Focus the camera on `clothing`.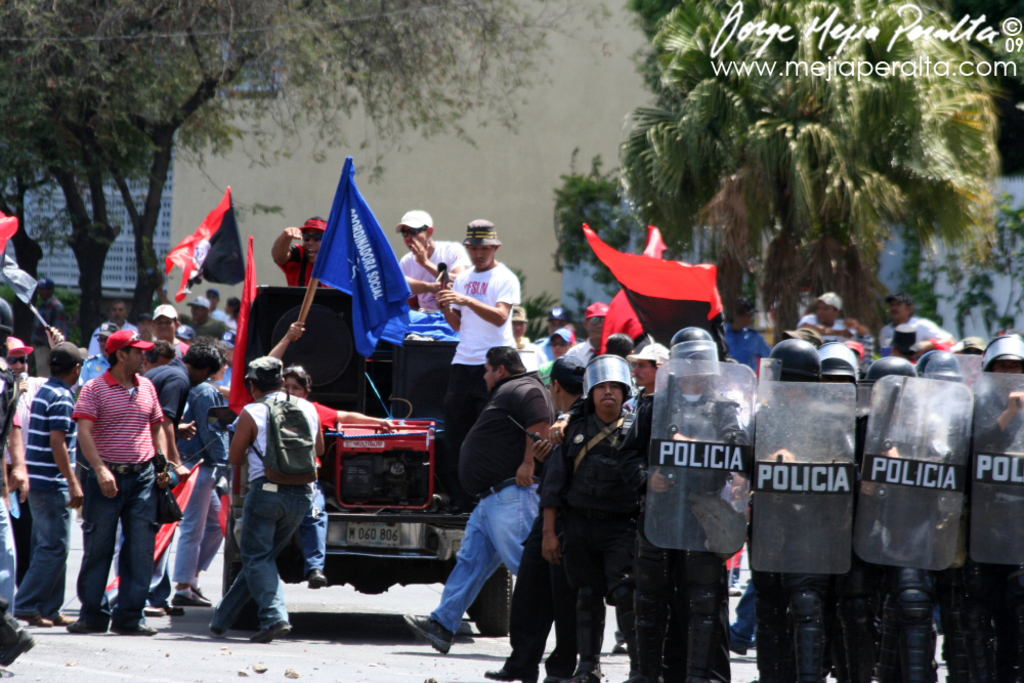
Focus region: l=72, t=367, r=165, b=614.
